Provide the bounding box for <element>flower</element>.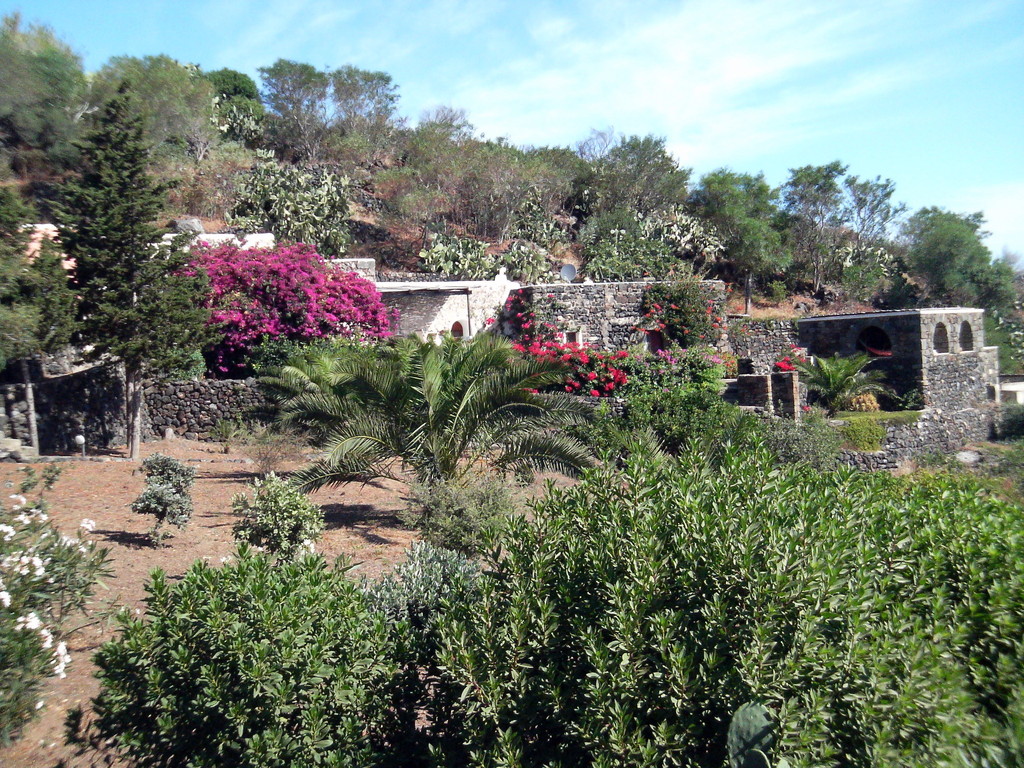
<bbox>56, 531, 89, 556</bbox>.
